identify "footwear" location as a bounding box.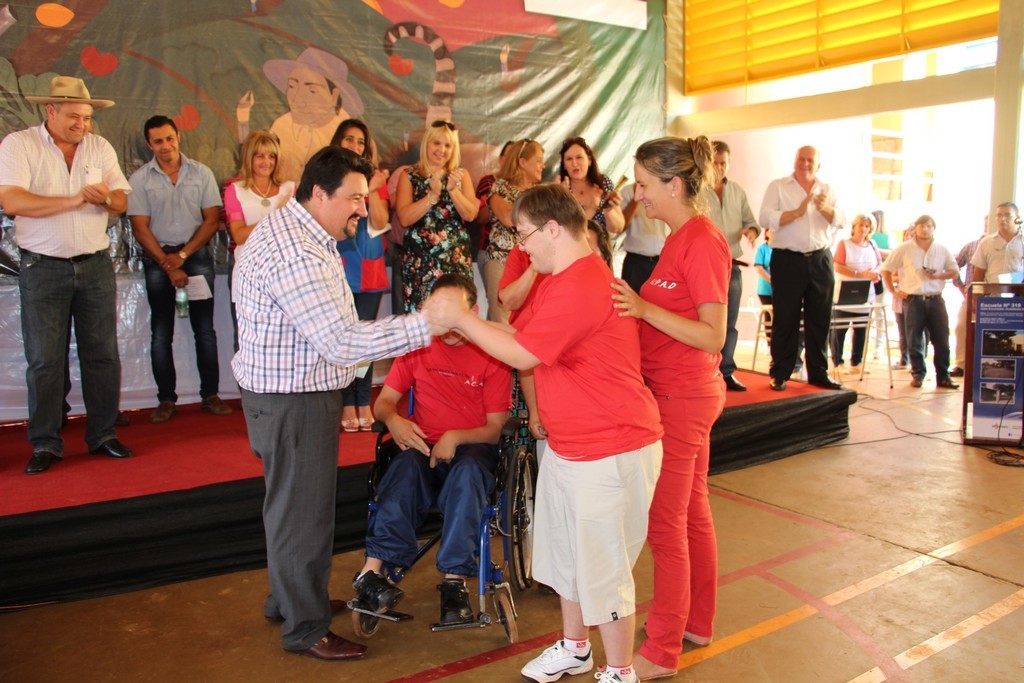
770 377 786 391.
